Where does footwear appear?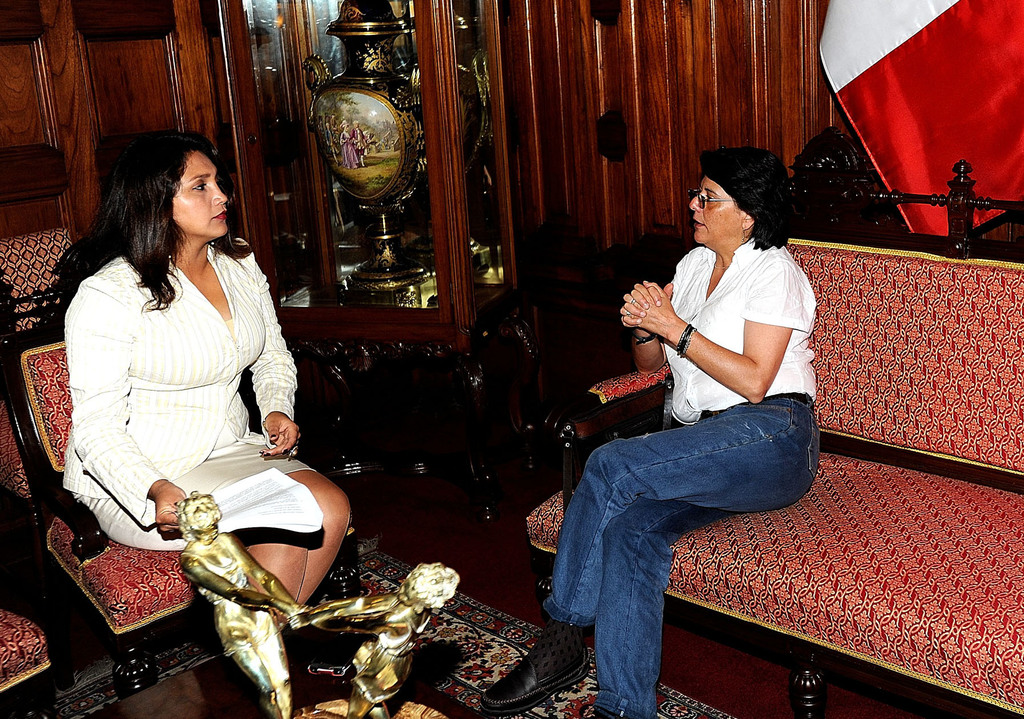
Appears at rect(512, 620, 589, 706).
